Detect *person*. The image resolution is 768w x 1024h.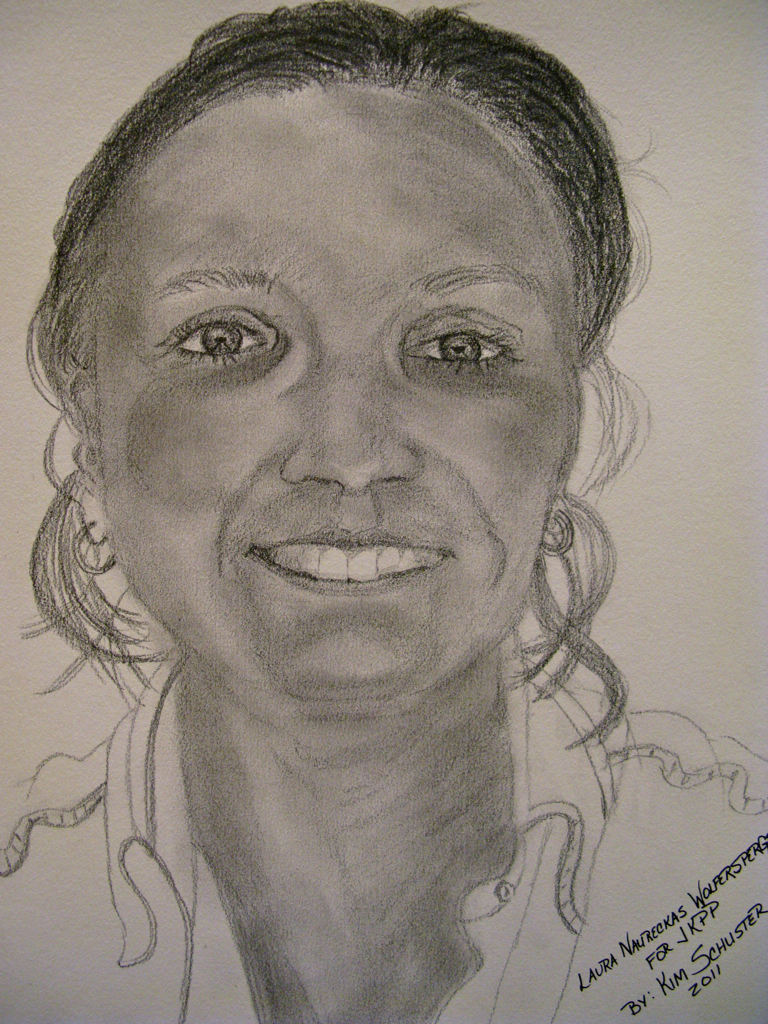
{"left": 0, "top": 2, "right": 767, "bottom": 1023}.
